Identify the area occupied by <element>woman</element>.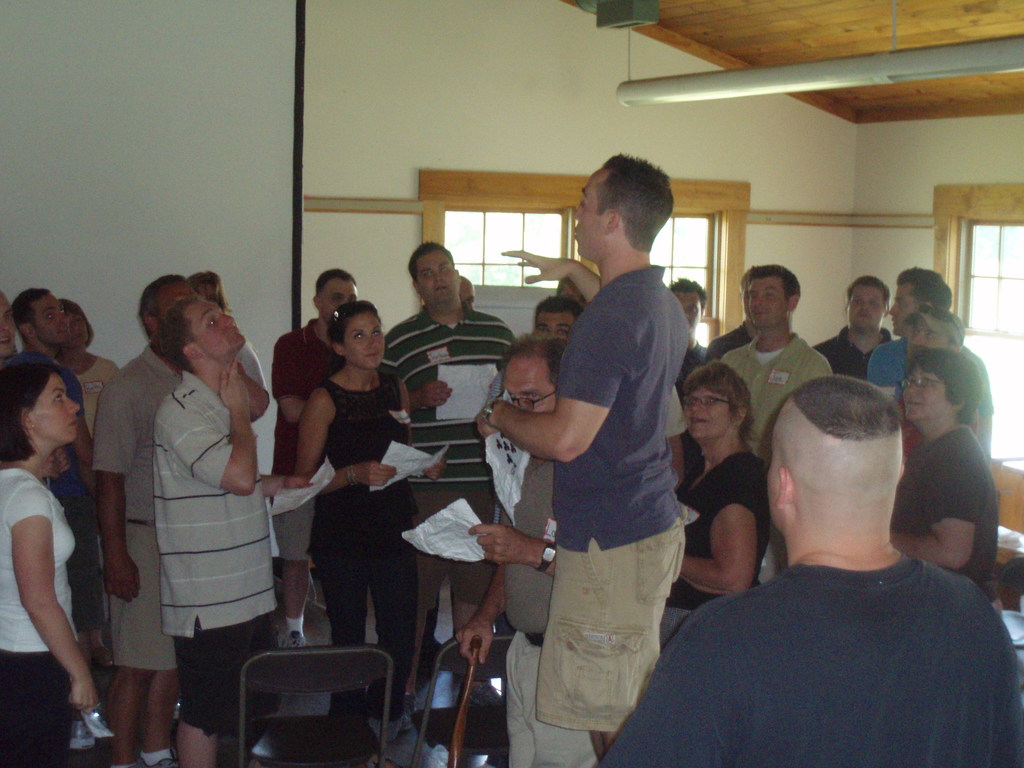
Area: bbox=[0, 333, 117, 753].
